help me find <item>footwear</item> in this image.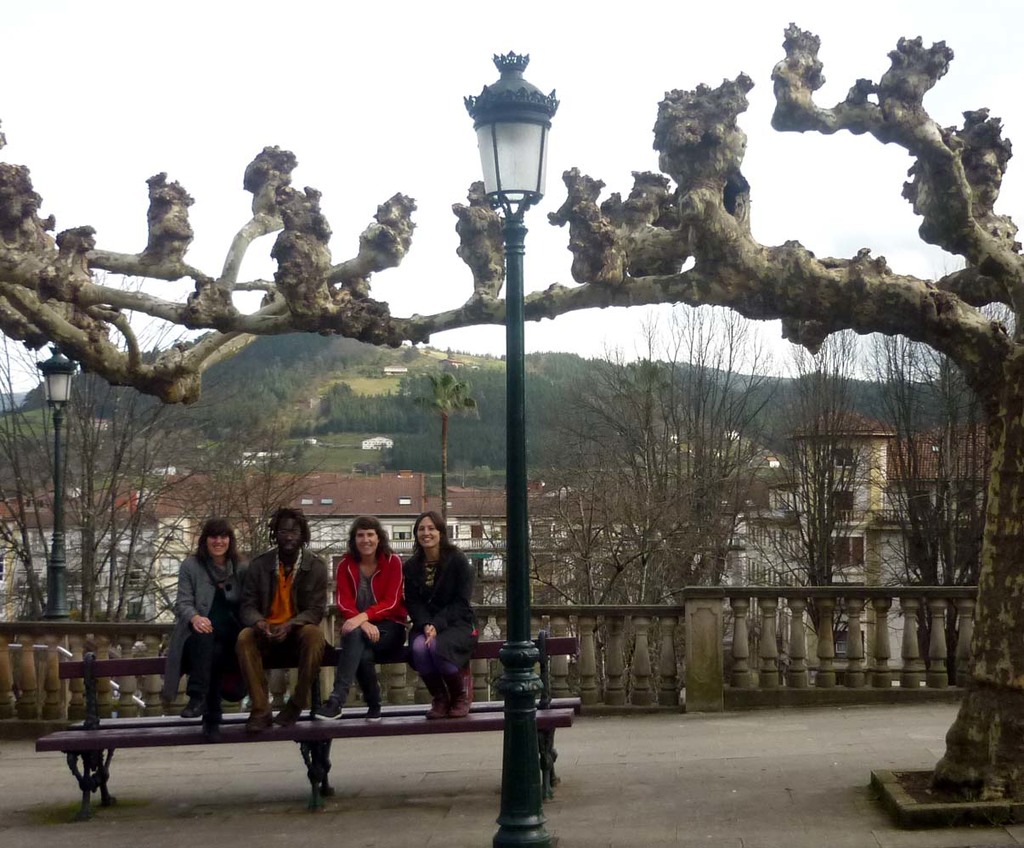
Found it: select_region(361, 701, 382, 721).
